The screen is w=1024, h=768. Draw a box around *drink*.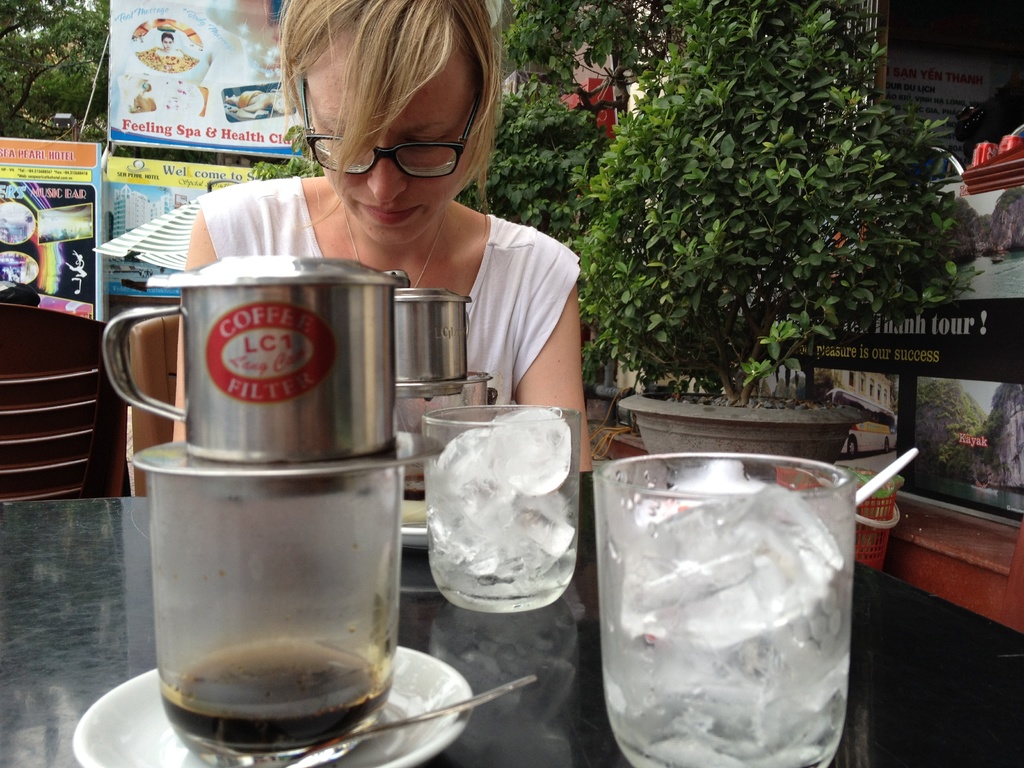
box(418, 407, 573, 634).
